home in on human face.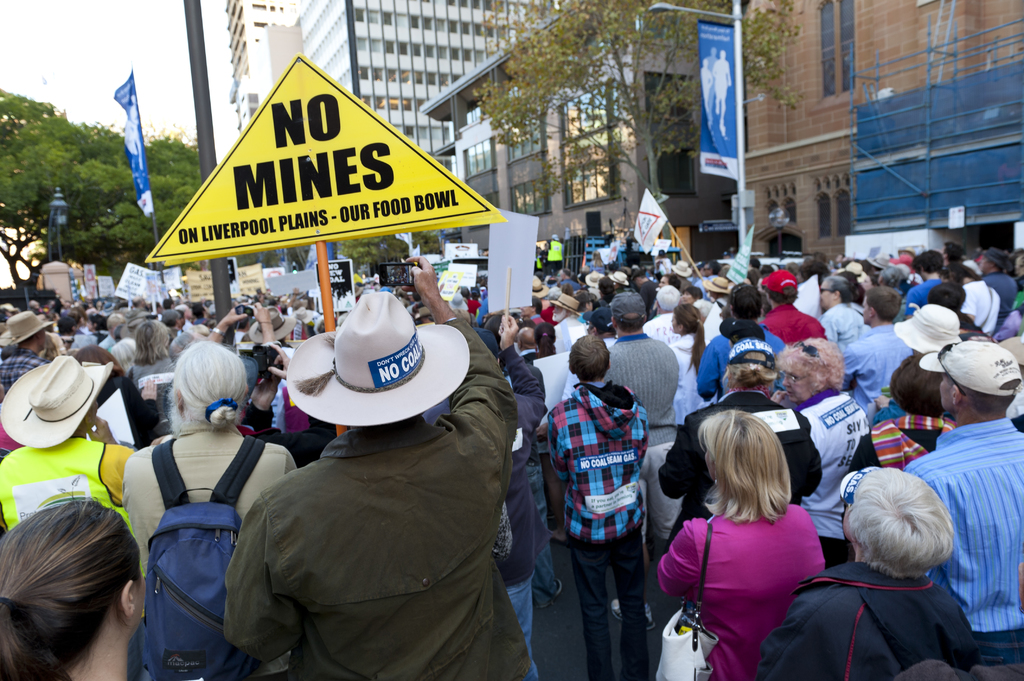
Homed in at detection(938, 374, 948, 412).
